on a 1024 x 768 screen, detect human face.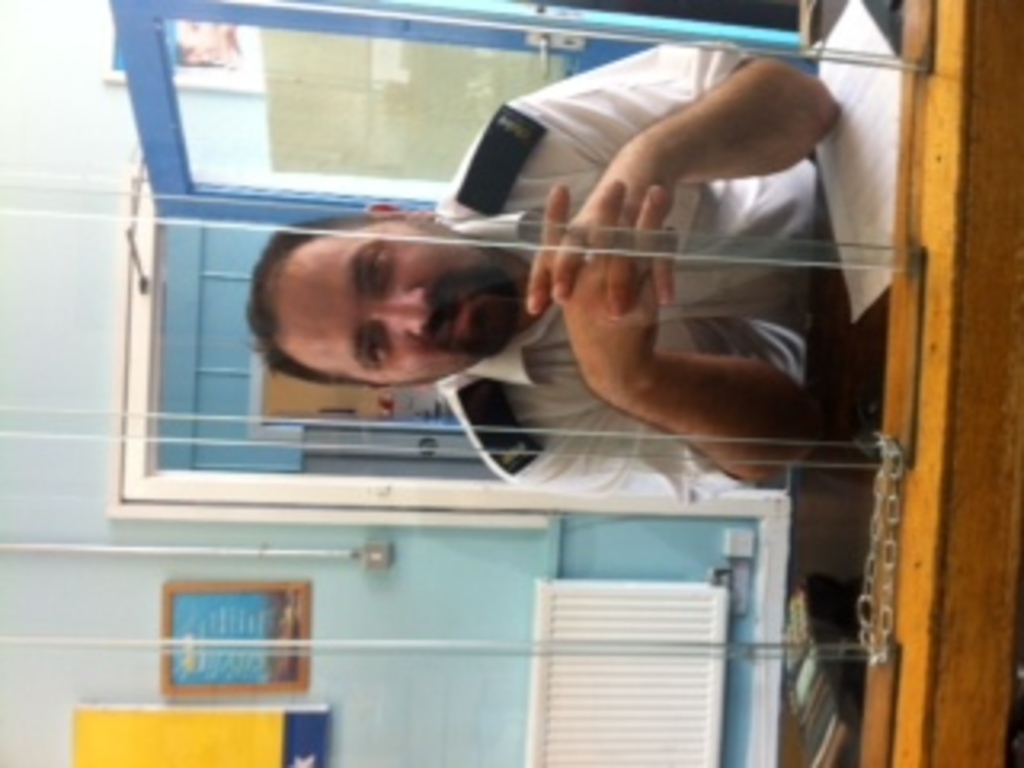
x1=272, y1=214, x2=509, y2=384.
